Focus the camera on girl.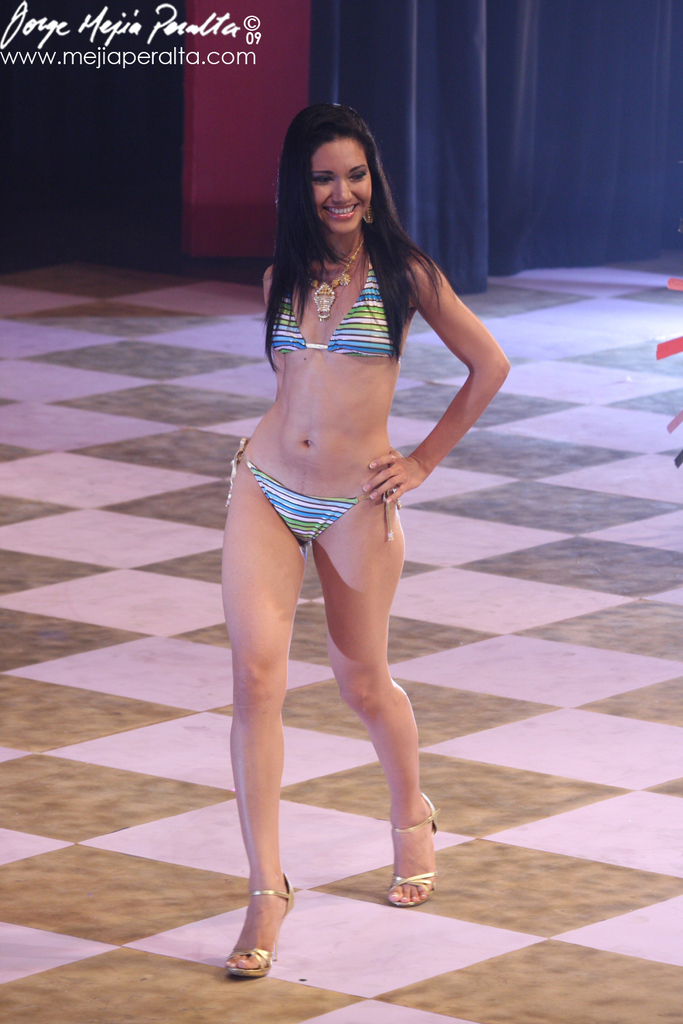
Focus region: x1=208, y1=104, x2=512, y2=983.
